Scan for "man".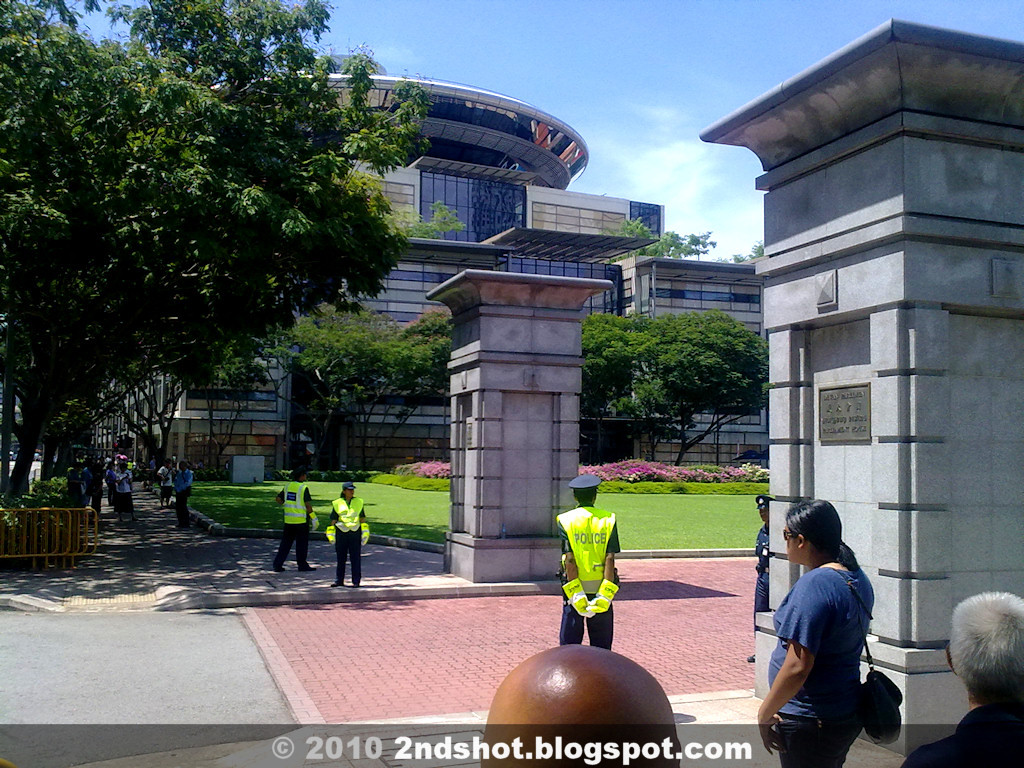
Scan result: [272,470,318,575].
